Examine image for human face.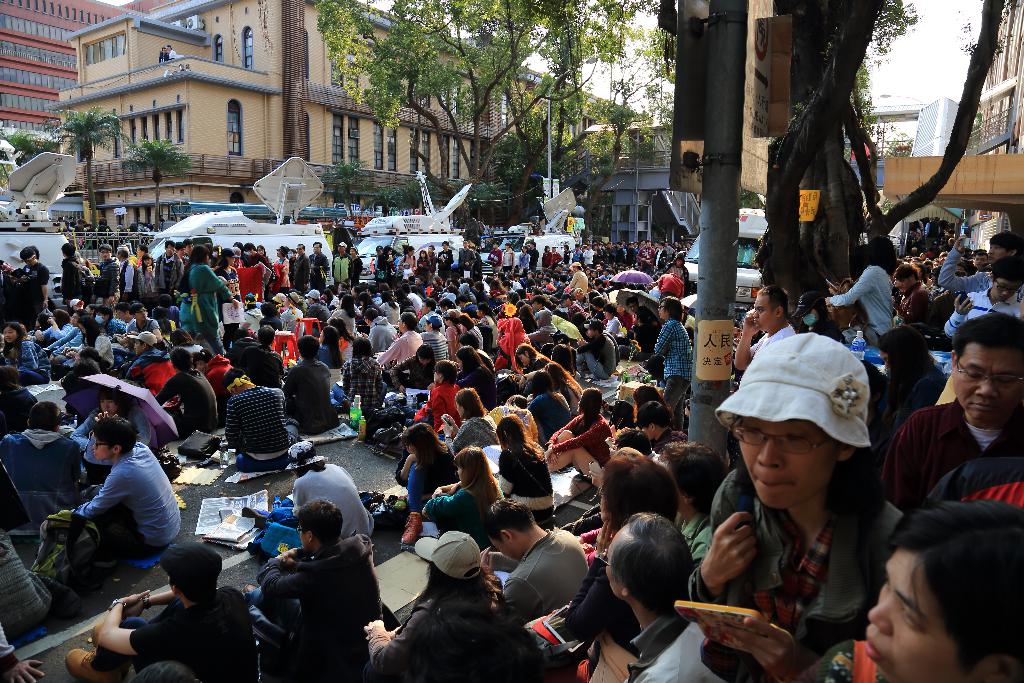
Examination result: bbox=(753, 294, 775, 333).
